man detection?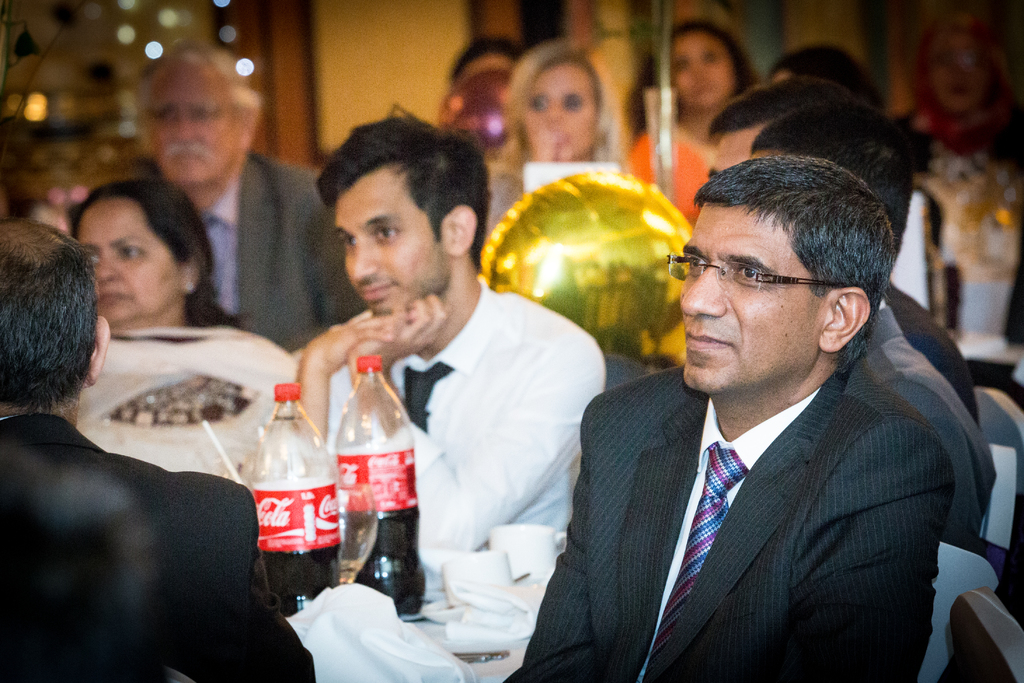
bbox=(499, 154, 959, 682)
